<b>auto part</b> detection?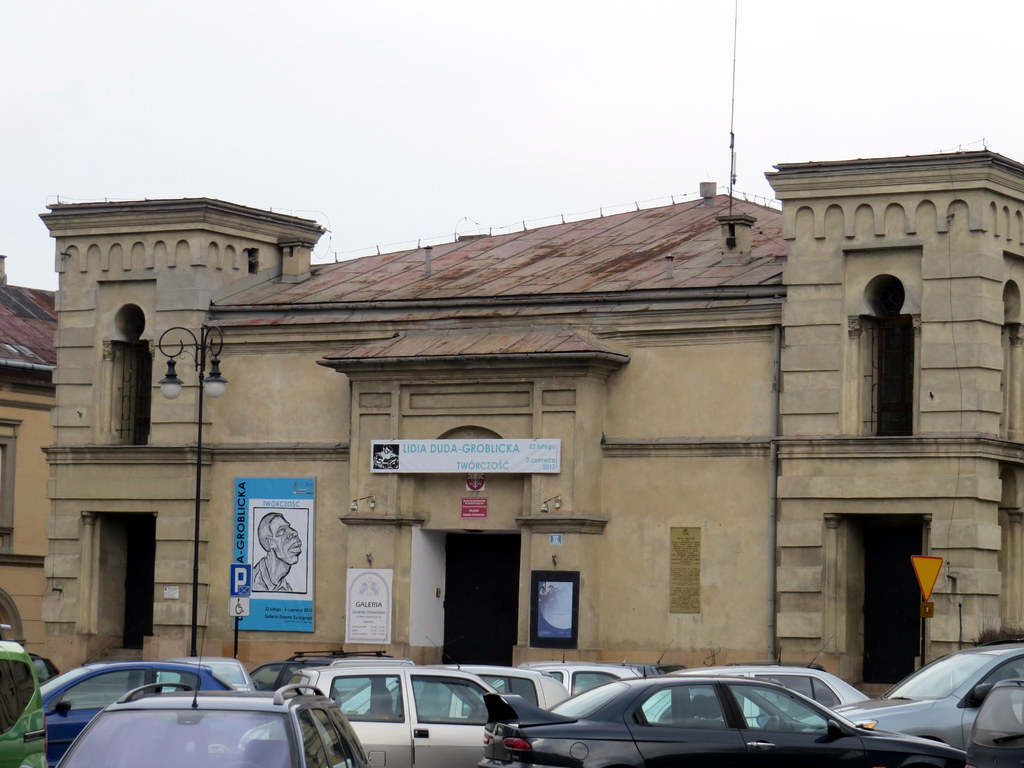
BBox(58, 707, 303, 765)
